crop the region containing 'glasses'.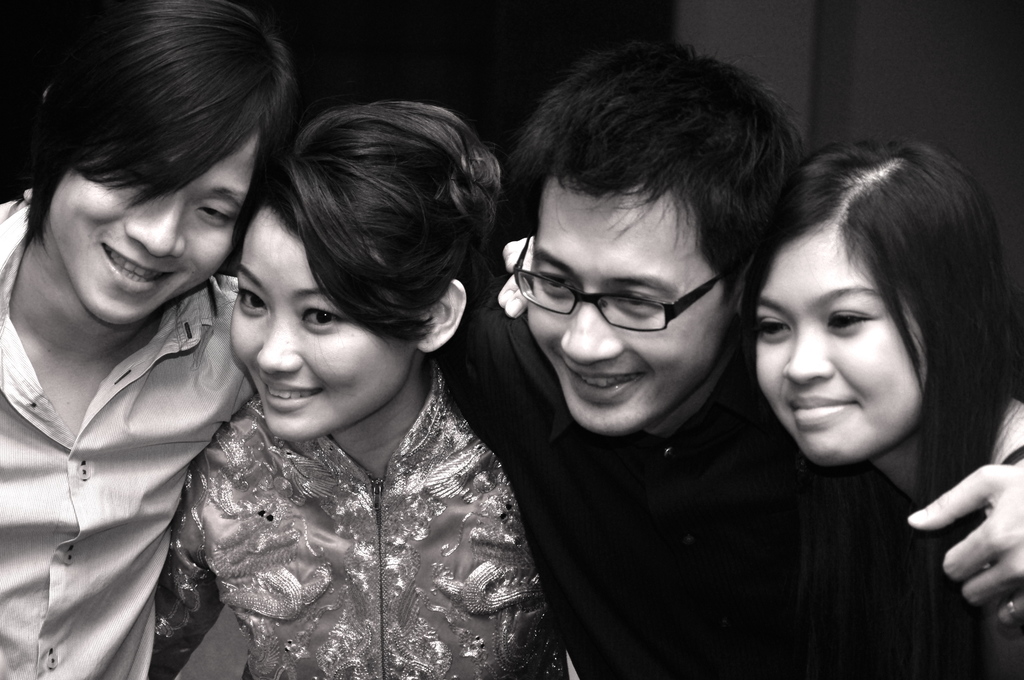
Crop region: select_region(515, 263, 751, 343).
